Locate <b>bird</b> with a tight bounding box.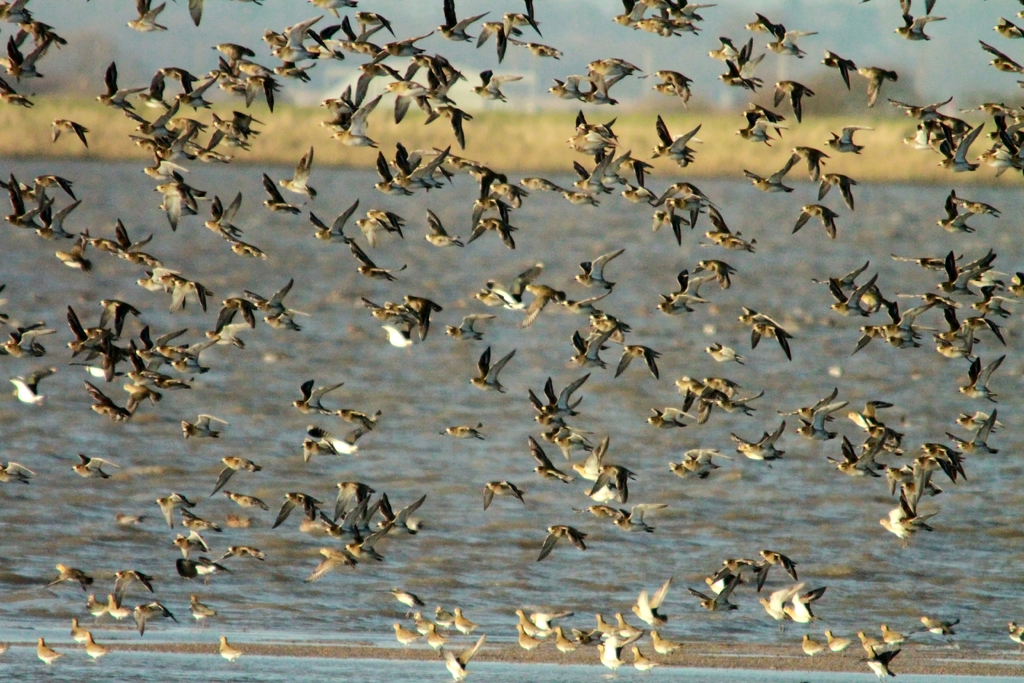
<box>289,424,377,468</box>.
